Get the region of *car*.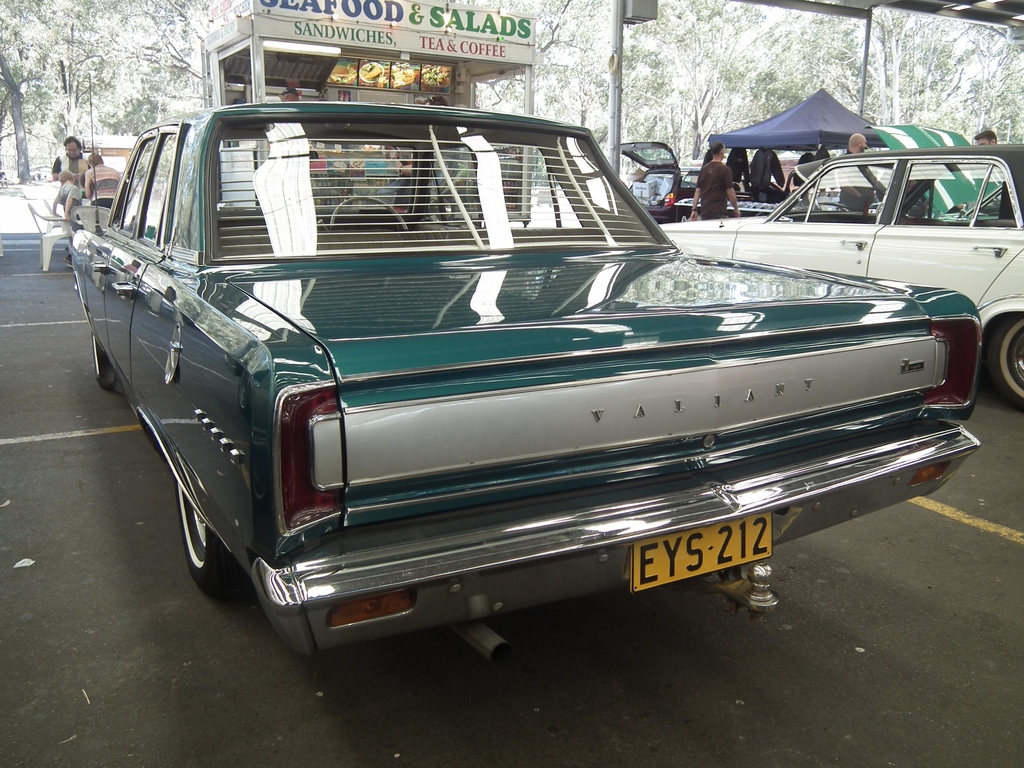
(x1=620, y1=143, x2=795, y2=228).
